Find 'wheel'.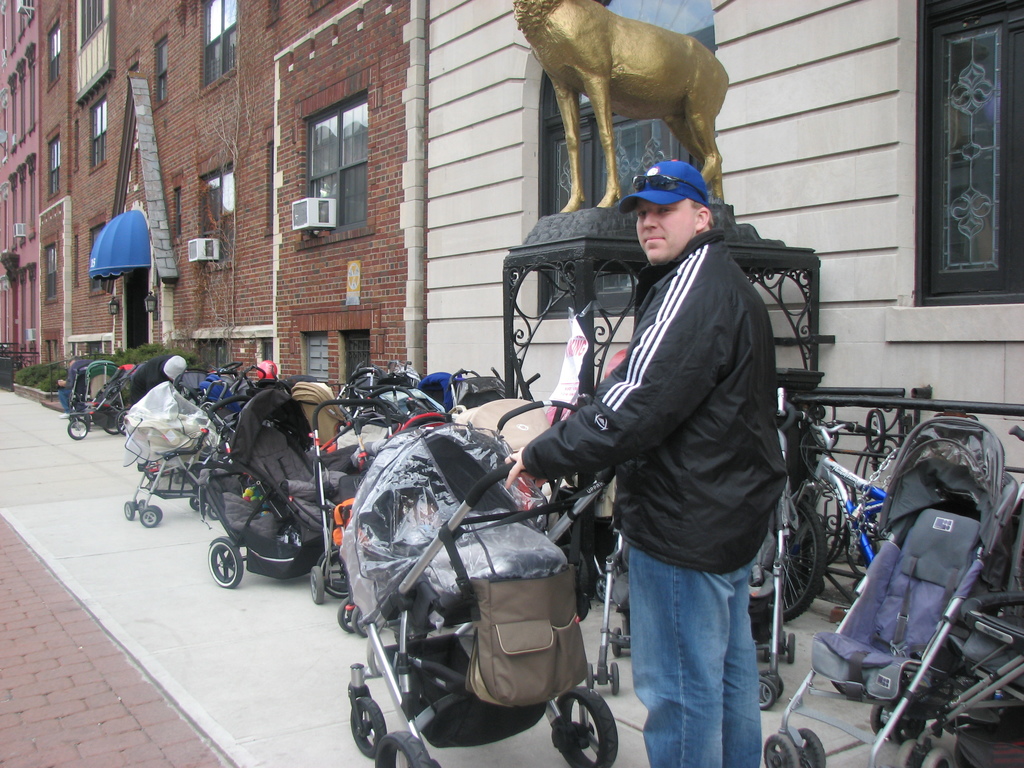
Rect(354, 608, 367, 636).
